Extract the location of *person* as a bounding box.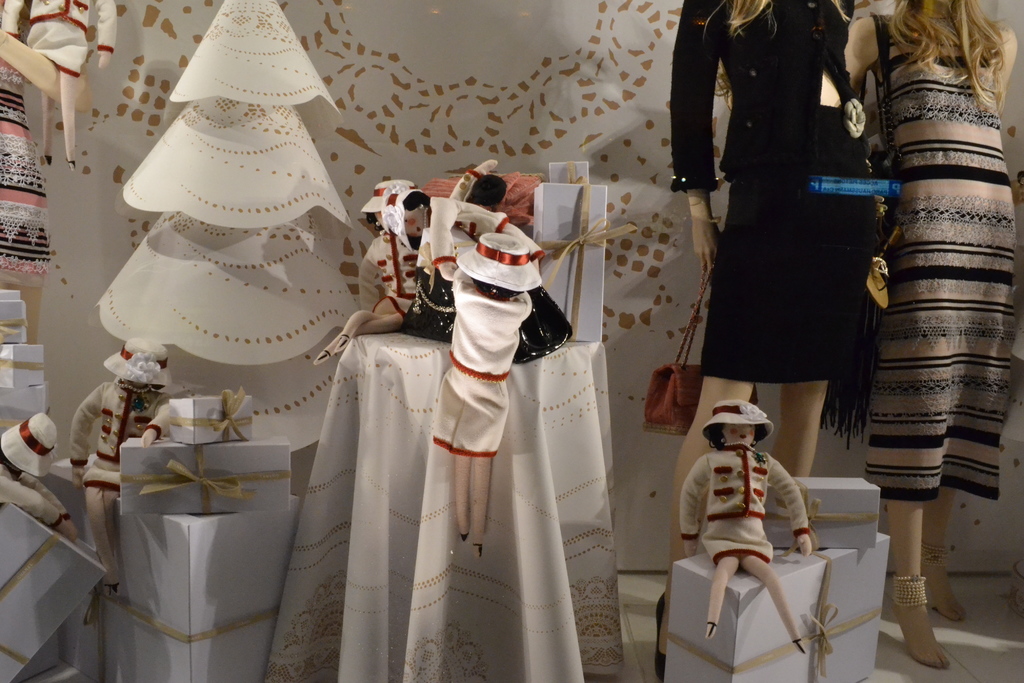
<box>69,334,174,598</box>.
